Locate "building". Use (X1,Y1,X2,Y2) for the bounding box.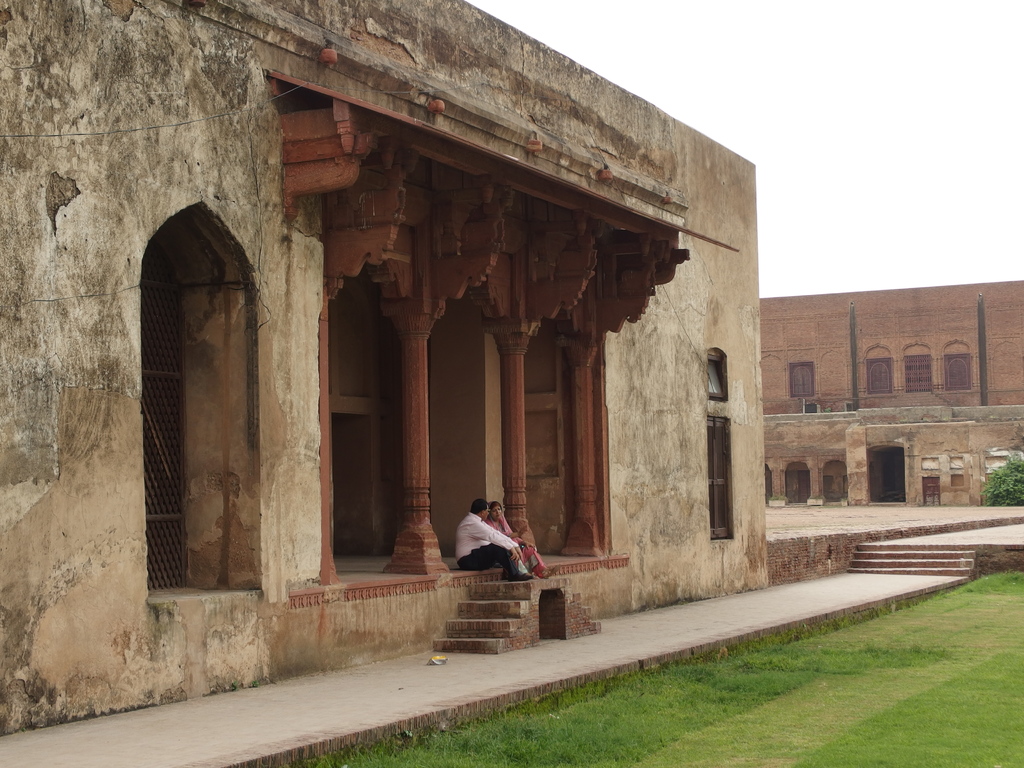
(759,279,1023,506).
